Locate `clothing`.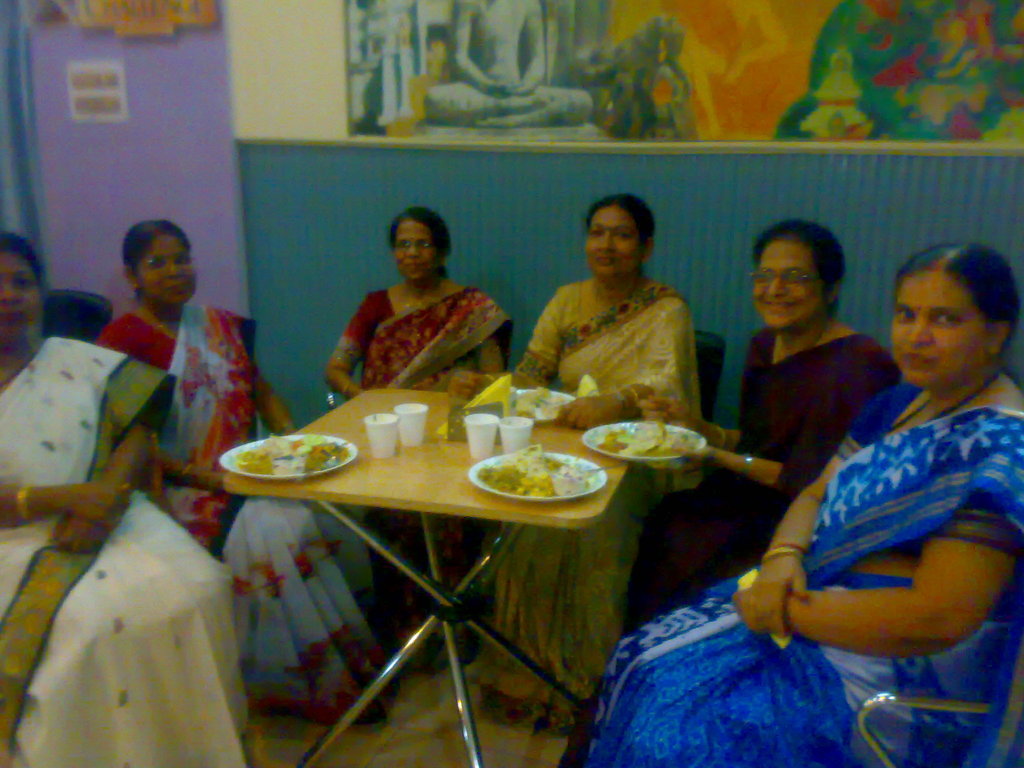
Bounding box: (x1=319, y1=277, x2=511, y2=655).
